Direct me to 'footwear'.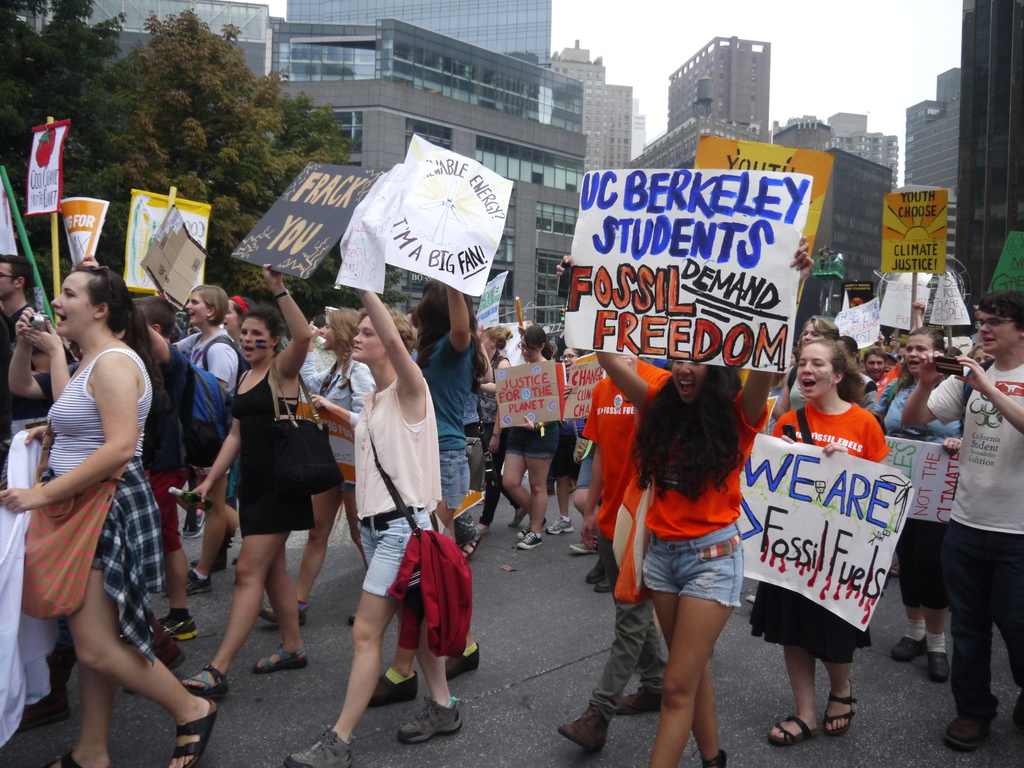
Direction: detection(369, 671, 422, 701).
